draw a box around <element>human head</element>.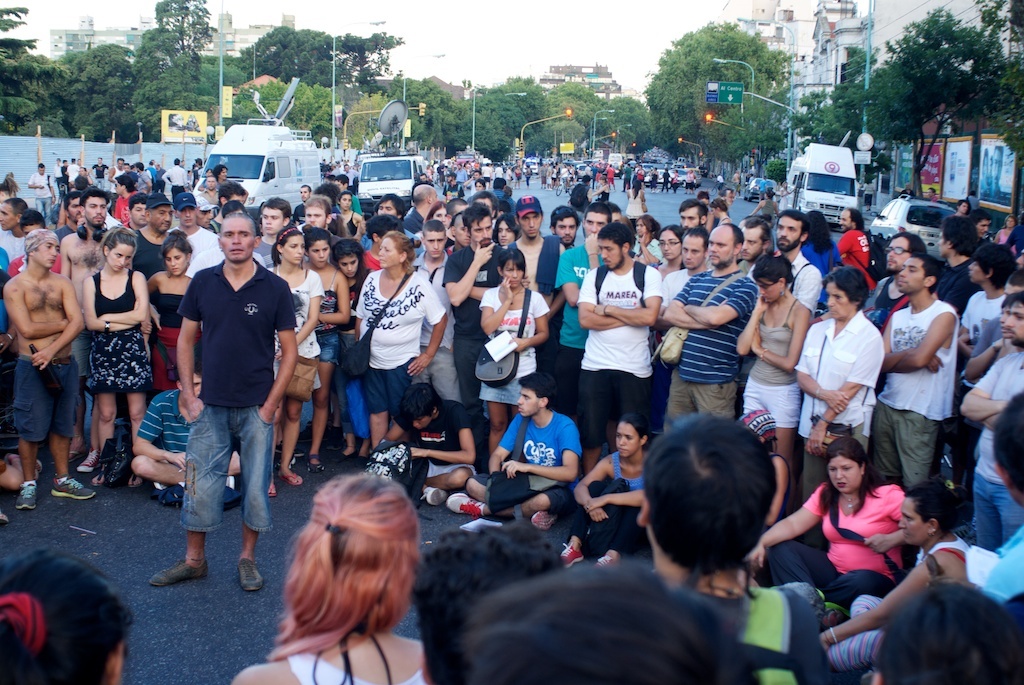
left=966, top=238, right=1009, bottom=287.
